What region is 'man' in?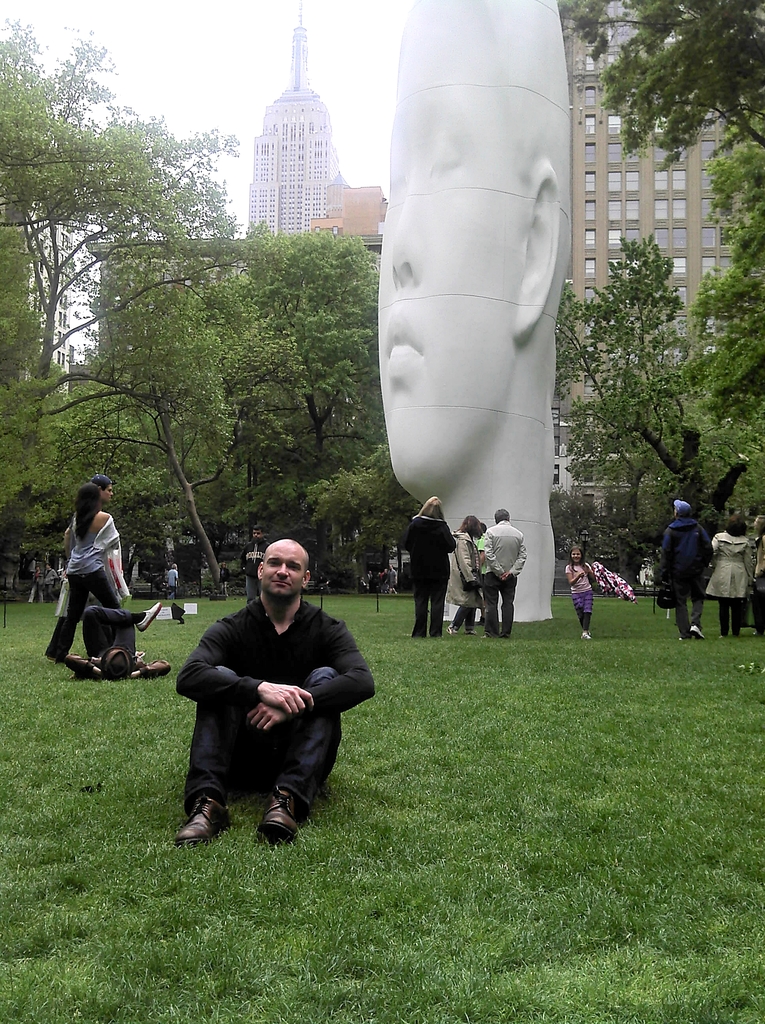
(481,508,526,637).
